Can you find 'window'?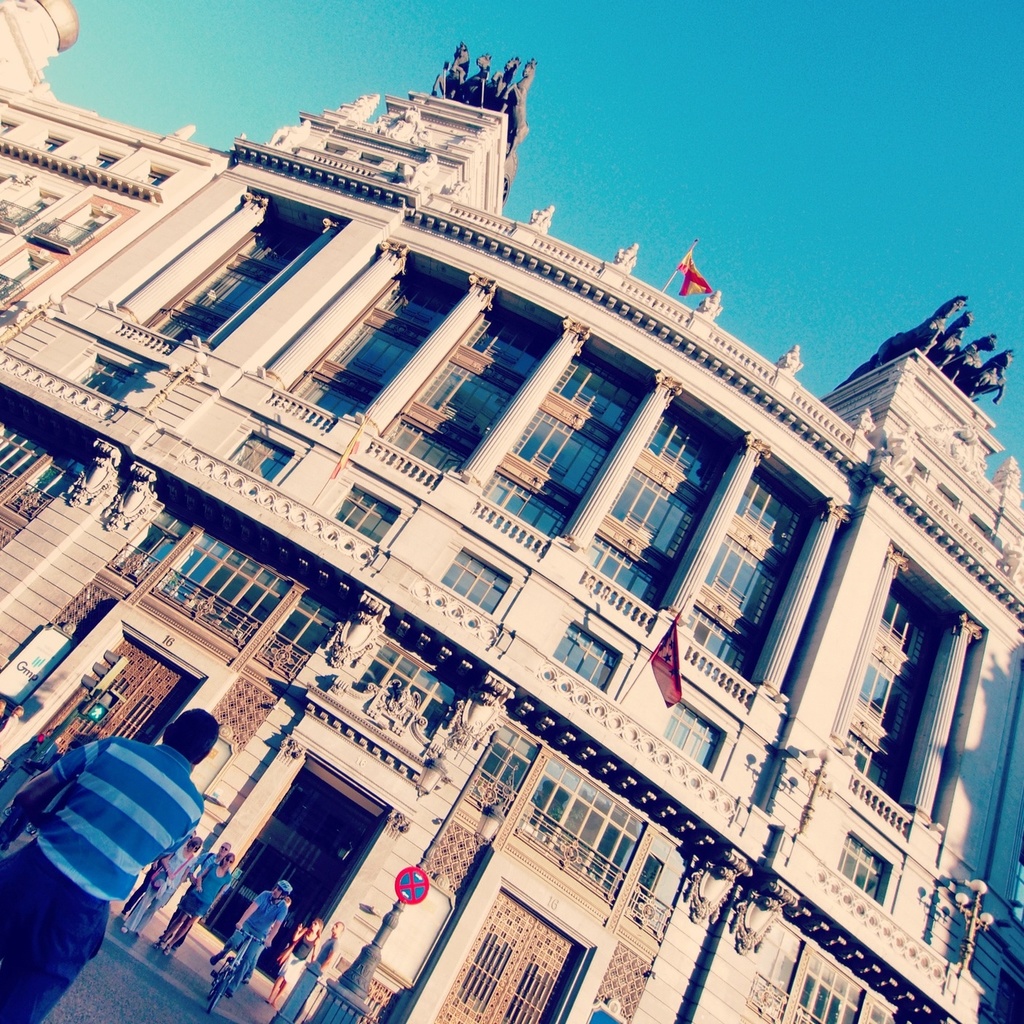
Yes, bounding box: bbox=[445, 545, 513, 611].
